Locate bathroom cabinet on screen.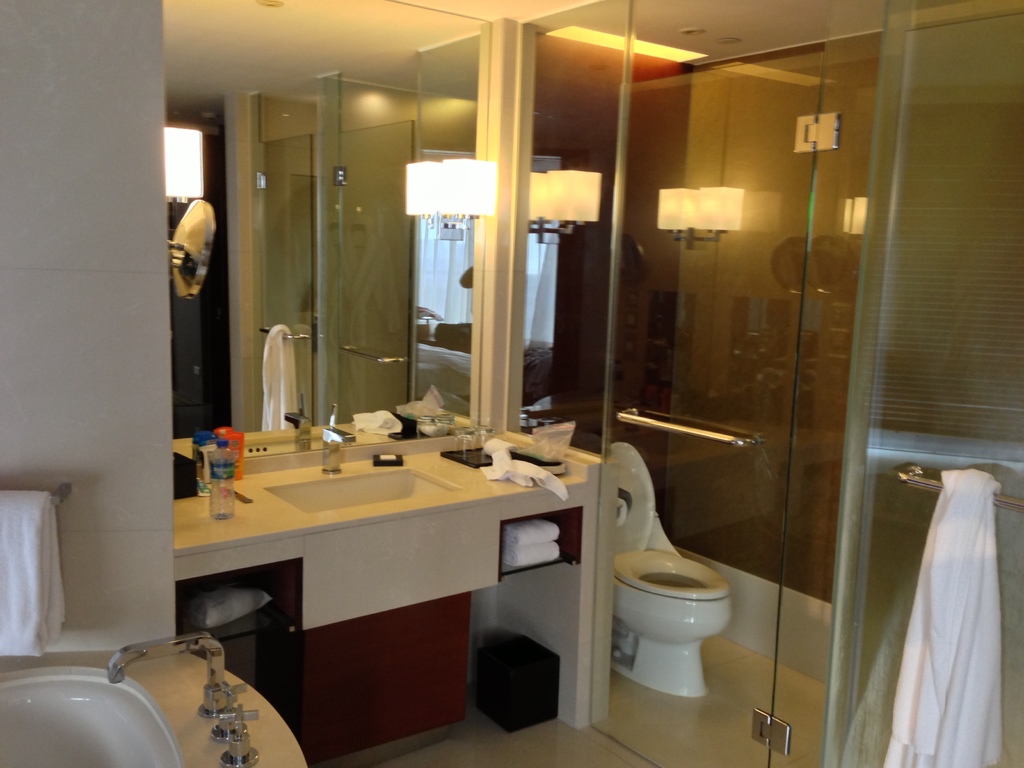
On screen at {"x1": 167, "y1": 433, "x2": 598, "y2": 767}.
